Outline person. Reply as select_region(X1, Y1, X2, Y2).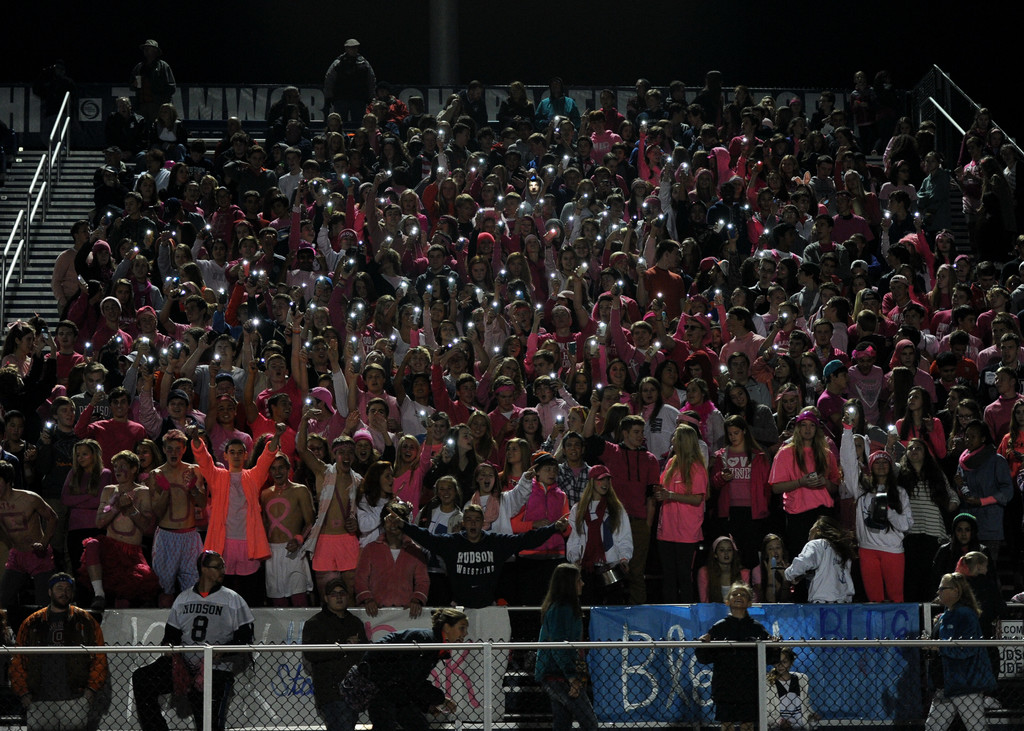
select_region(303, 579, 369, 730).
